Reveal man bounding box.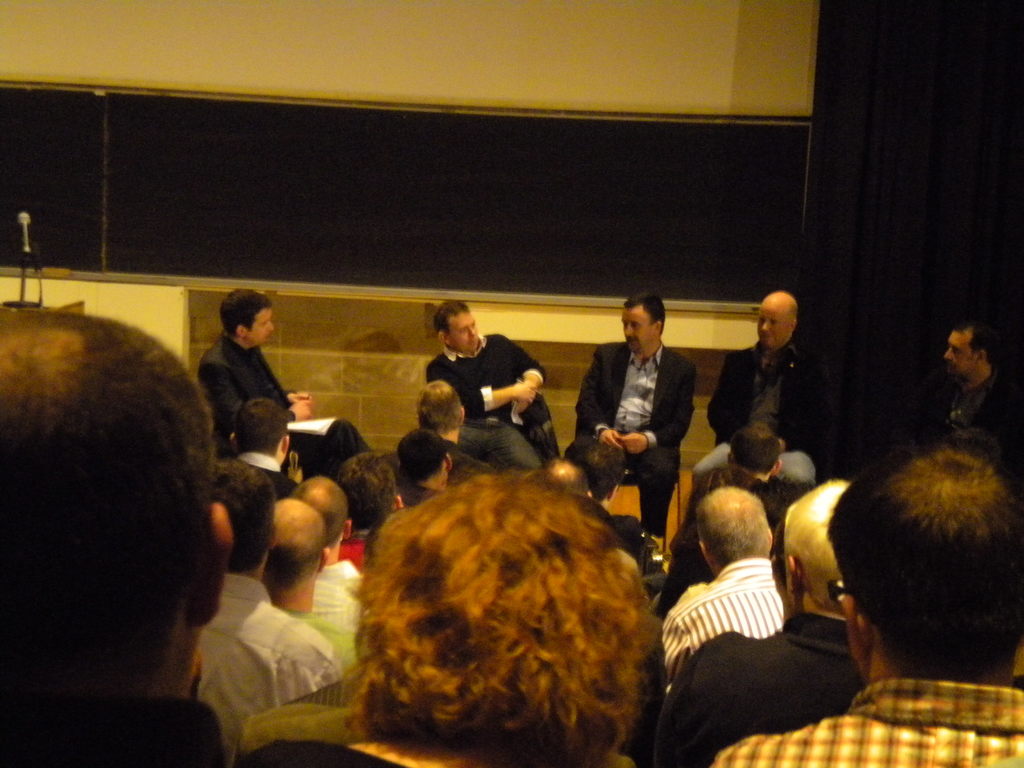
Revealed: (x1=705, y1=436, x2=1023, y2=767).
